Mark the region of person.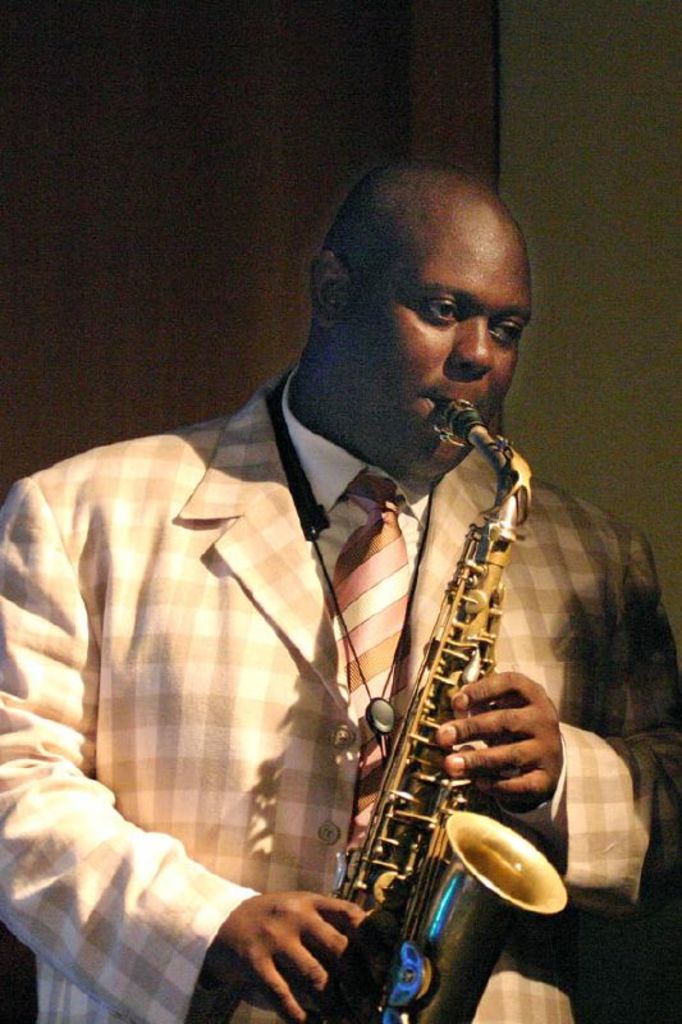
Region: [left=74, top=148, right=580, bottom=1023].
